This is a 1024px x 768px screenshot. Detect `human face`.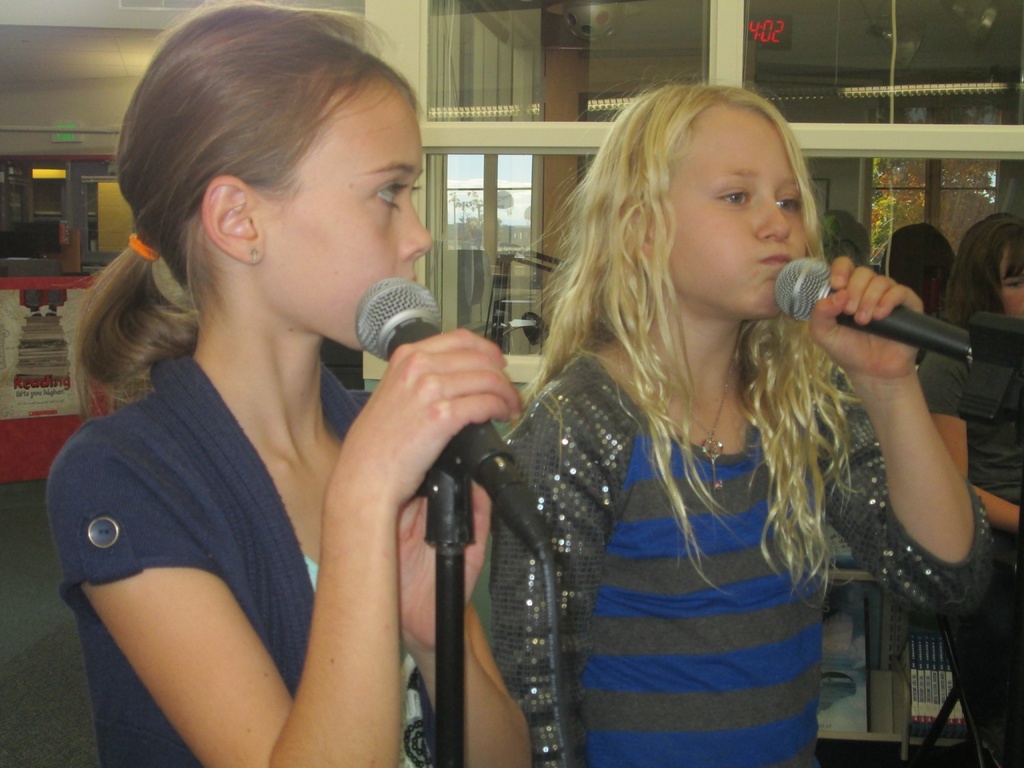
bbox(264, 86, 436, 353).
